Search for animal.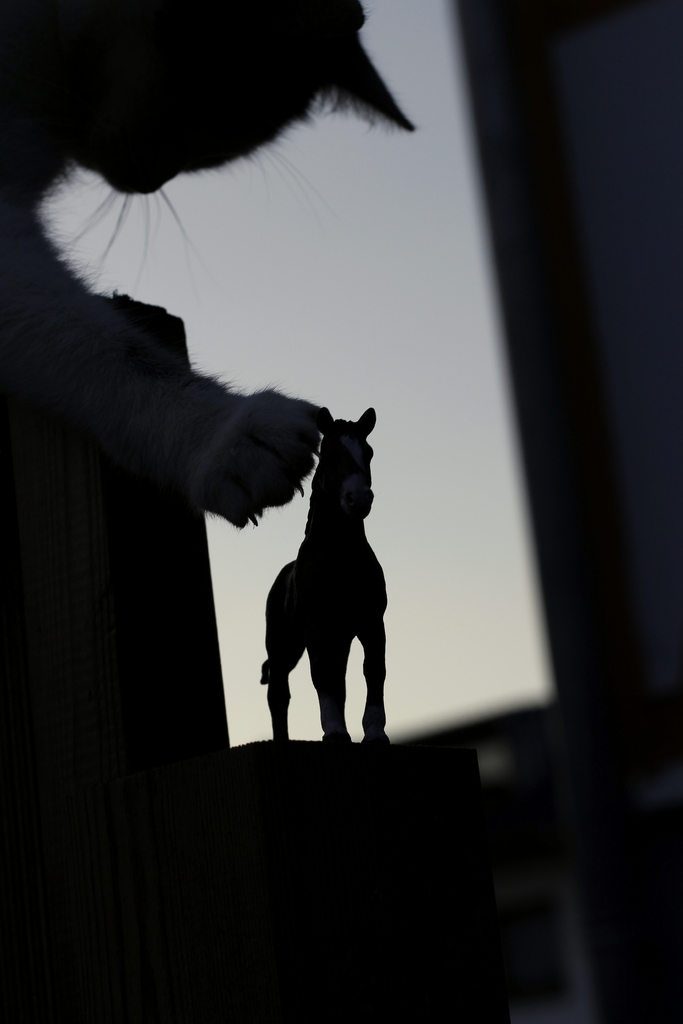
Found at (260, 401, 393, 749).
